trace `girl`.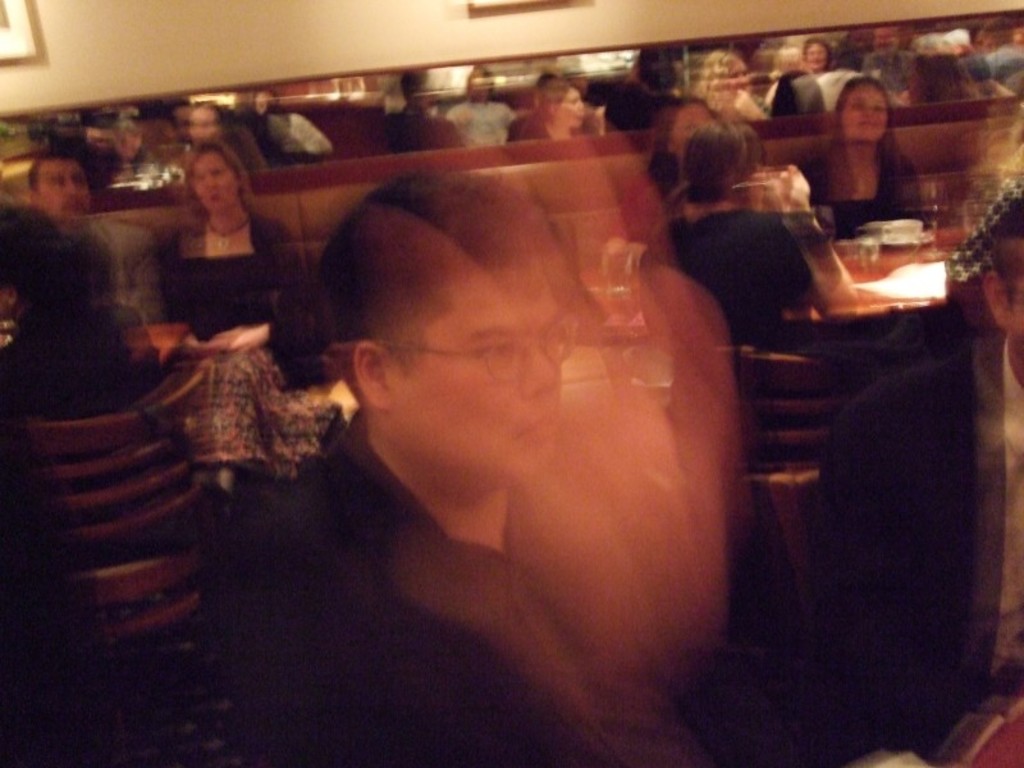
Traced to [813,79,925,237].
